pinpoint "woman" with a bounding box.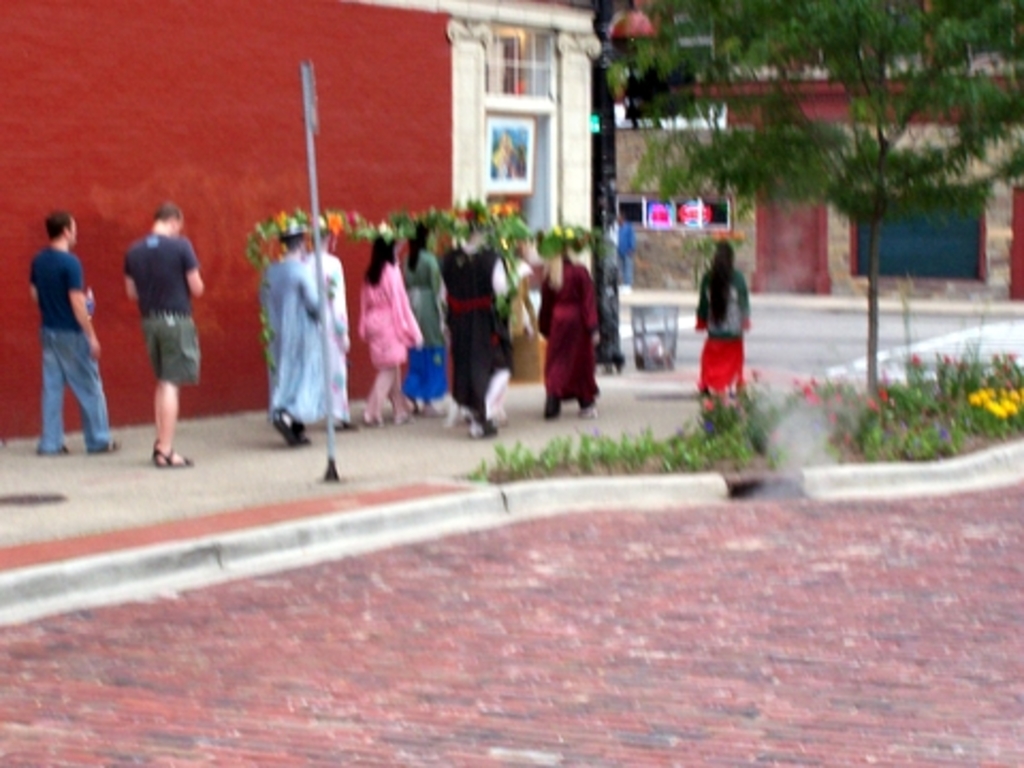
<box>683,228,766,431</box>.
